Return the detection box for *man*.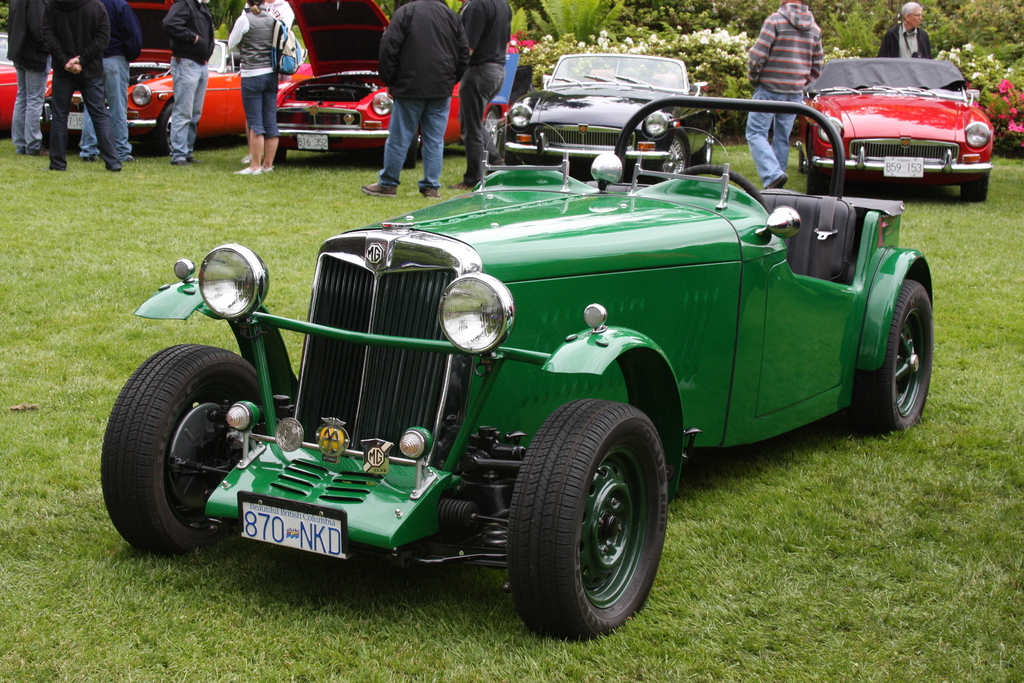
BBox(159, 0, 216, 167).
